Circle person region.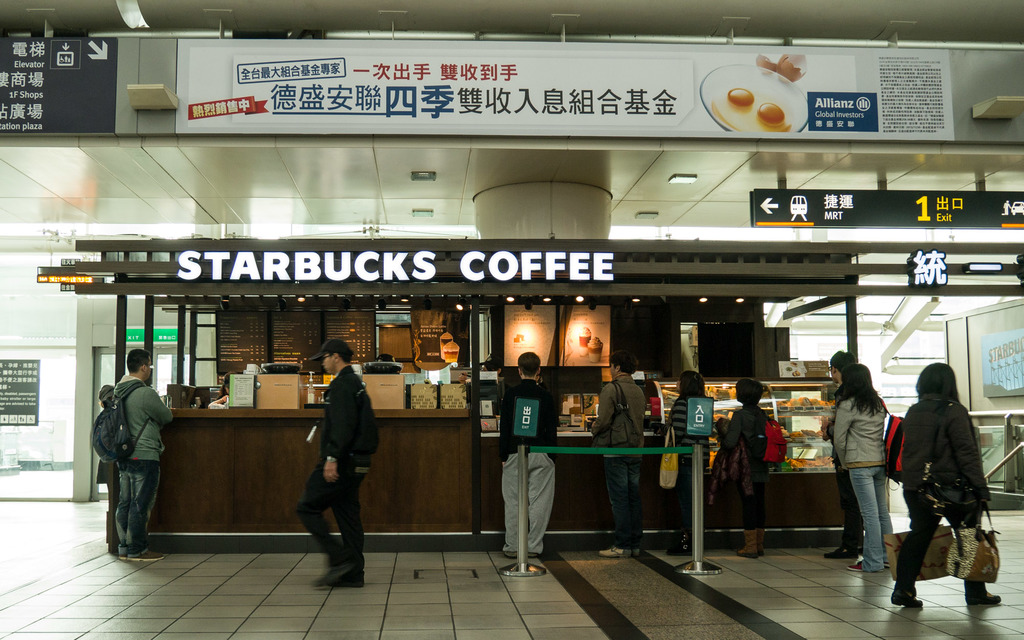
Region: 290,343,374,595.
